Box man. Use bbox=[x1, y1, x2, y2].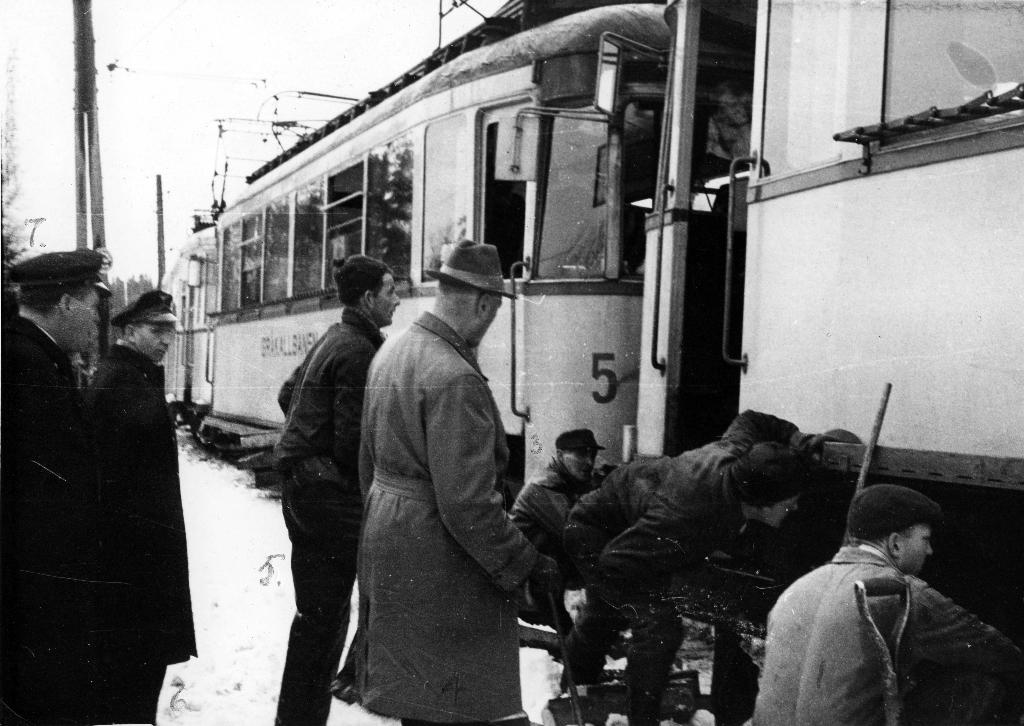
bbox=[501, 425, 625, 636].
